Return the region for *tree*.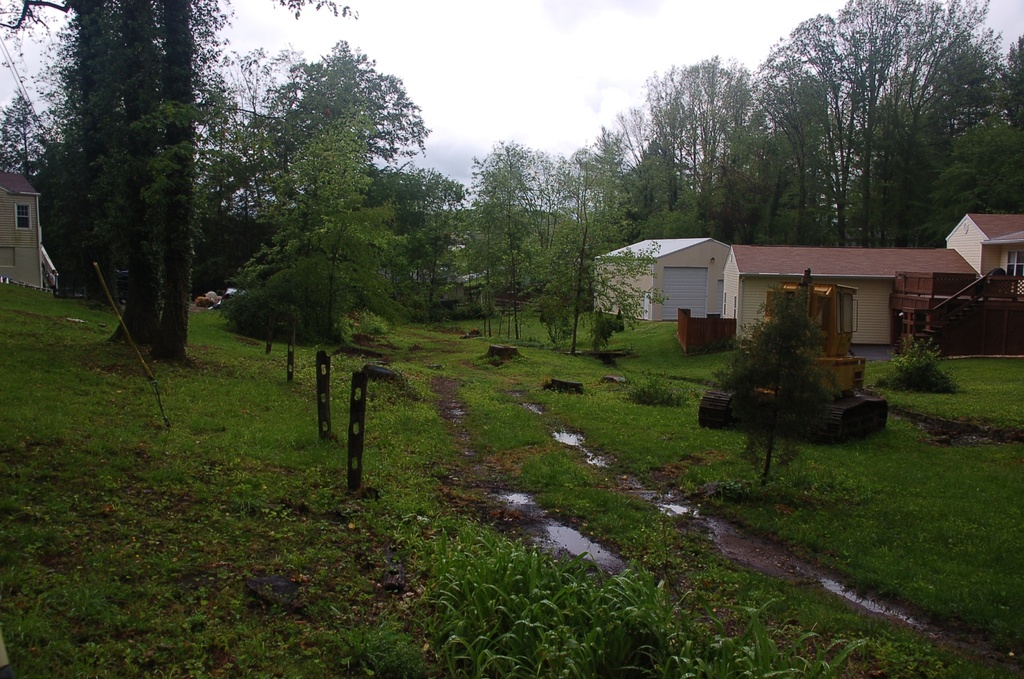
left=448, top=138, right=548, bottom=338.
